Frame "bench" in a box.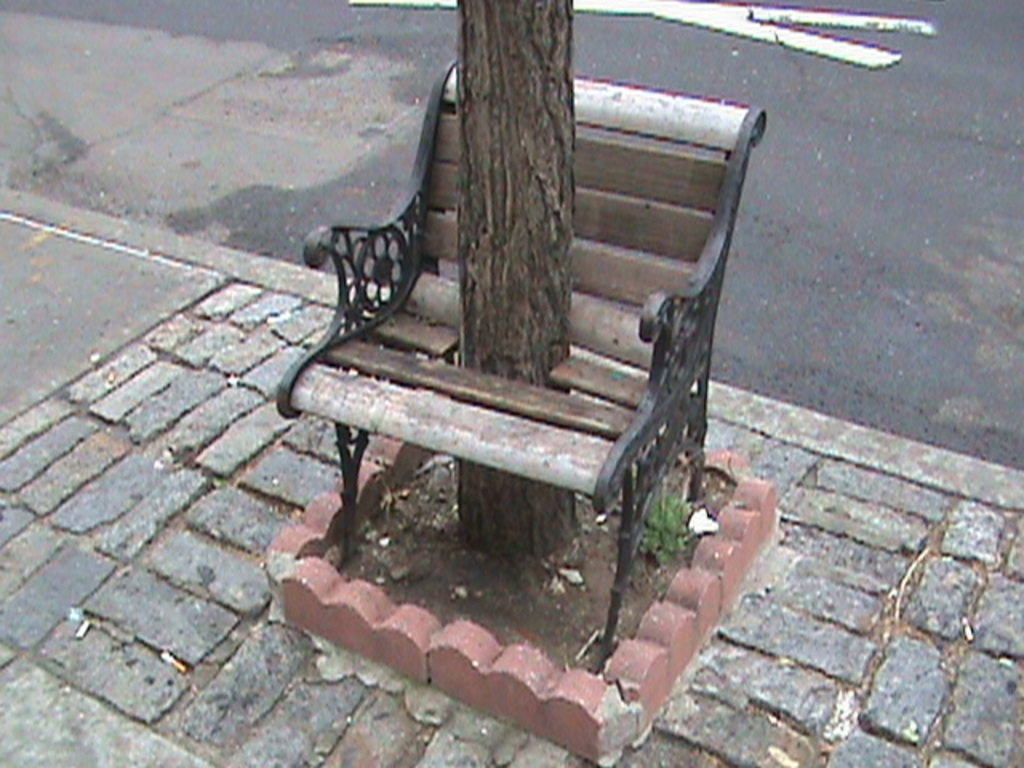
[338,35,722,722].
